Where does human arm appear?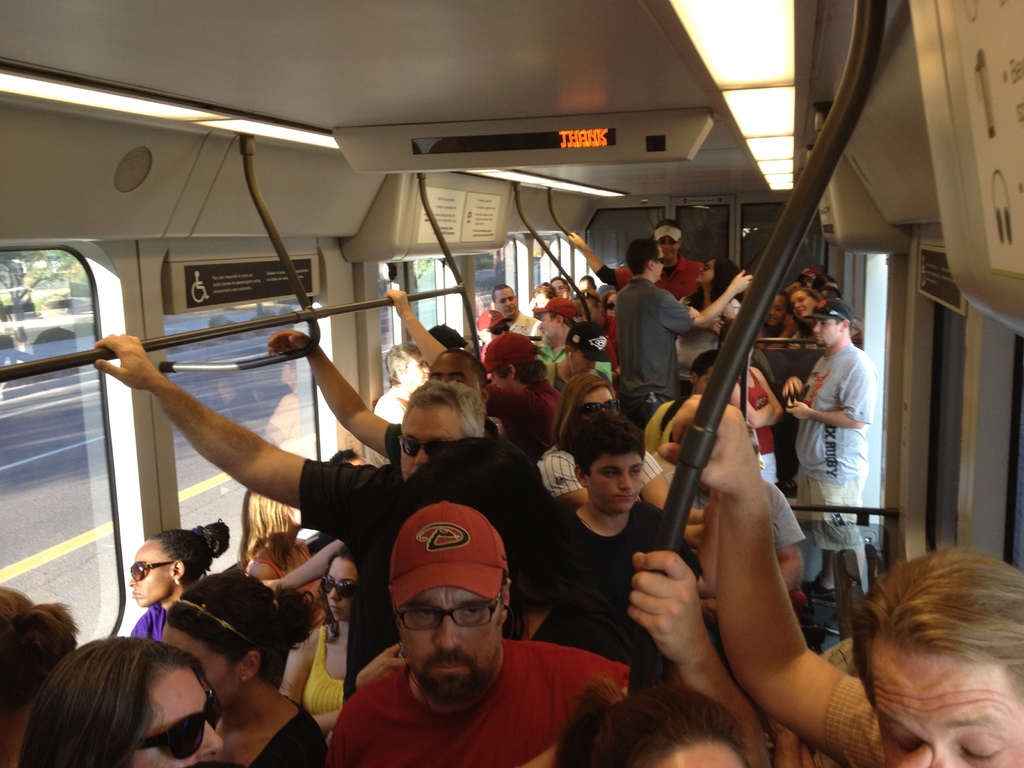
Appears at box(566, 228, 669, 287).
